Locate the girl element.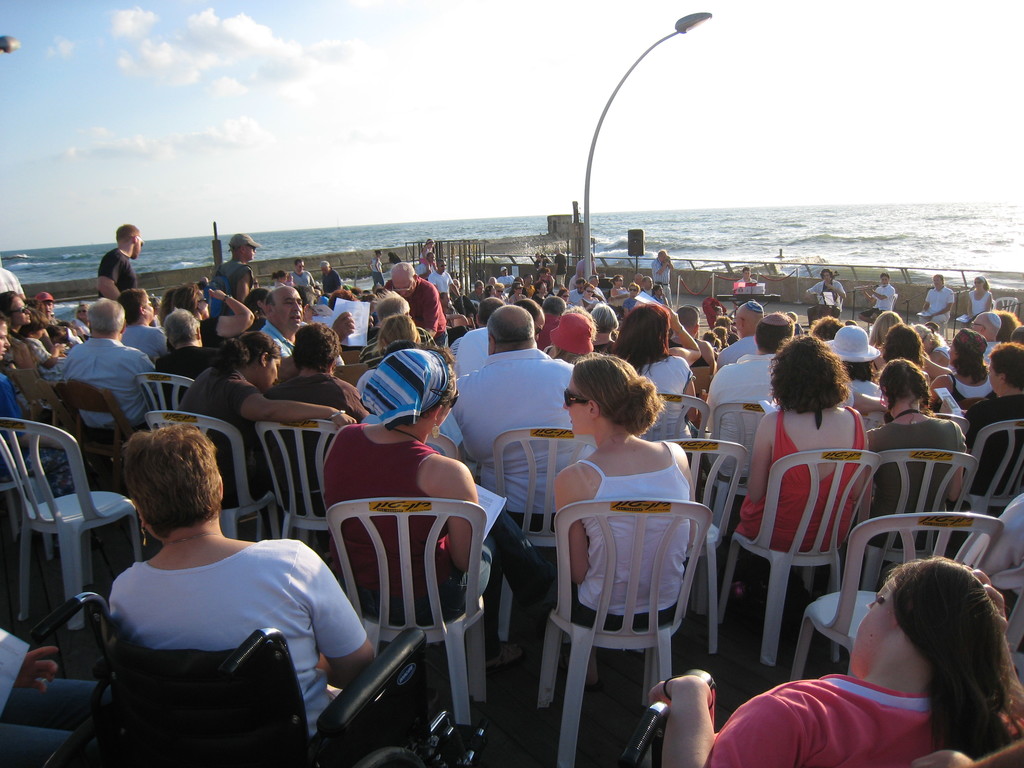
Element bbox: BBox(635, 548, 1023, 767).
